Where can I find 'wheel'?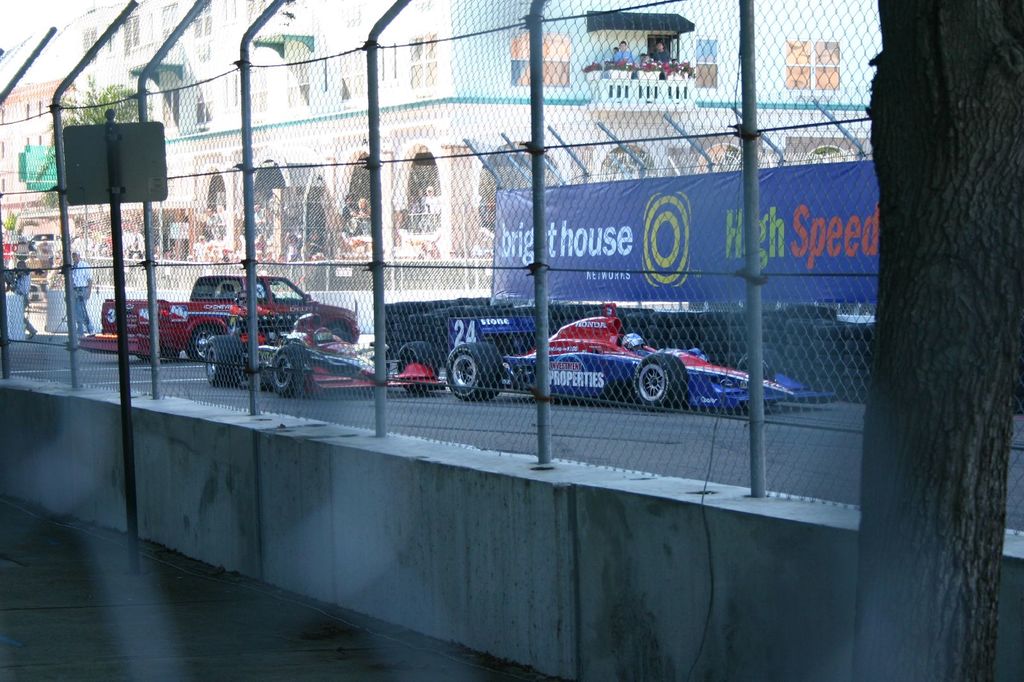
You can find it at x1=266, y1=344, x2=311, y2=399.
